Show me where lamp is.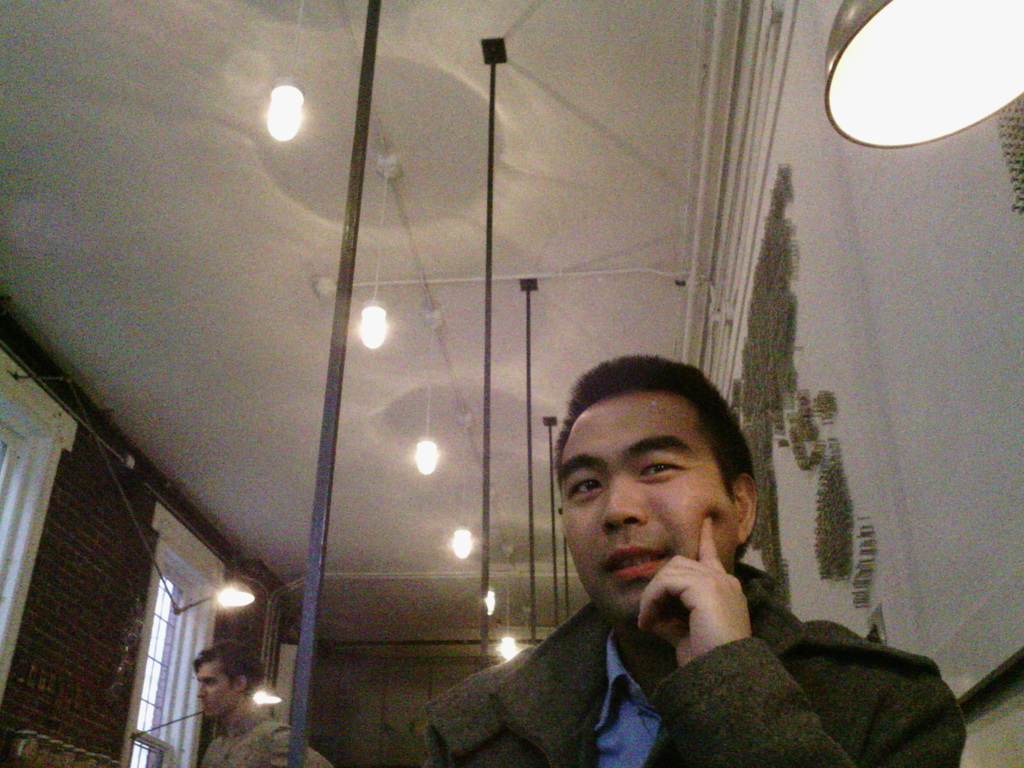
lamp is at (left=481, top=486, right=497, bottom=617).
